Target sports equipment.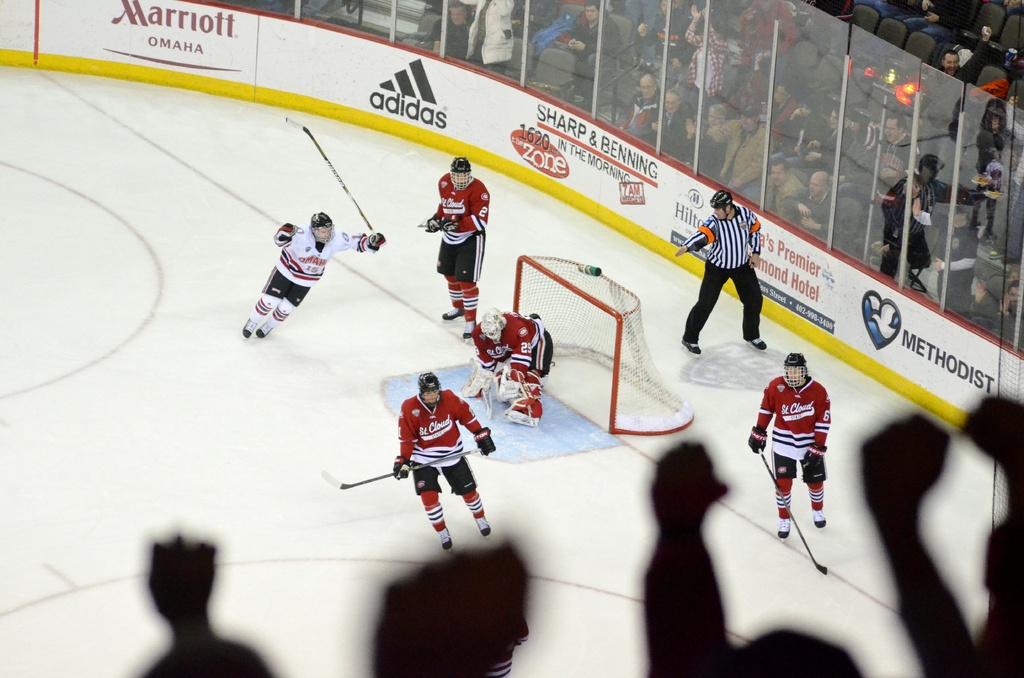
Target region: 514, 256, 694, 437.
